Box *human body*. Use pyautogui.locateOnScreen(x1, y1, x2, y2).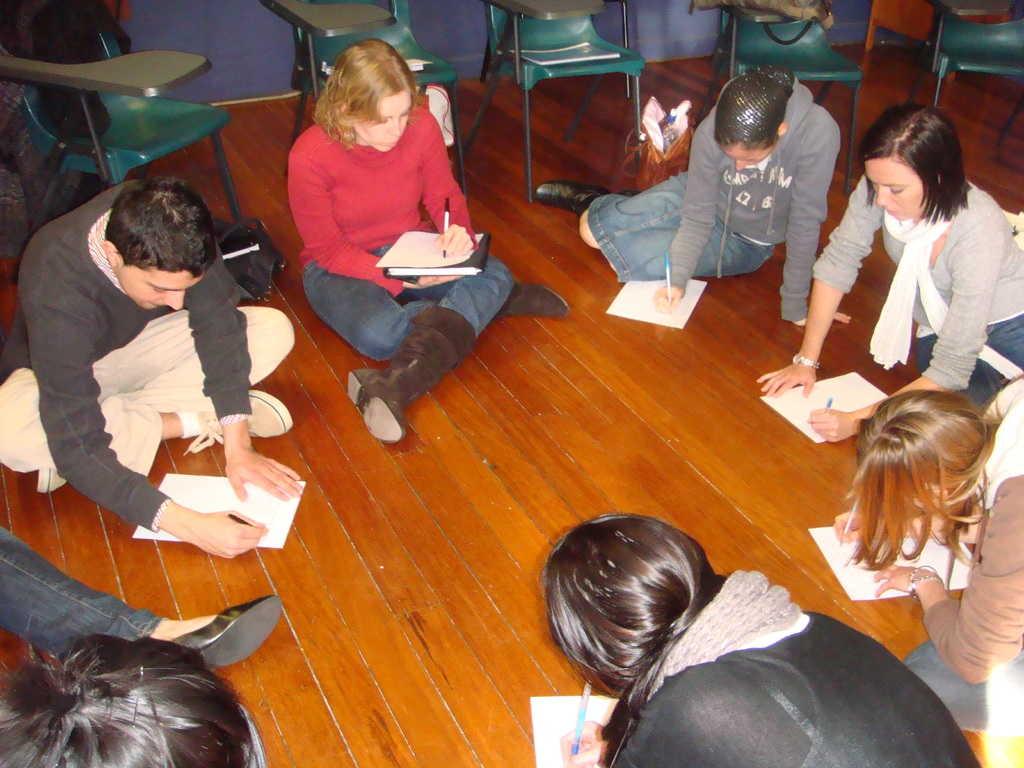
pyautogui.locateOnScreen(286, 38, 572, 447).
